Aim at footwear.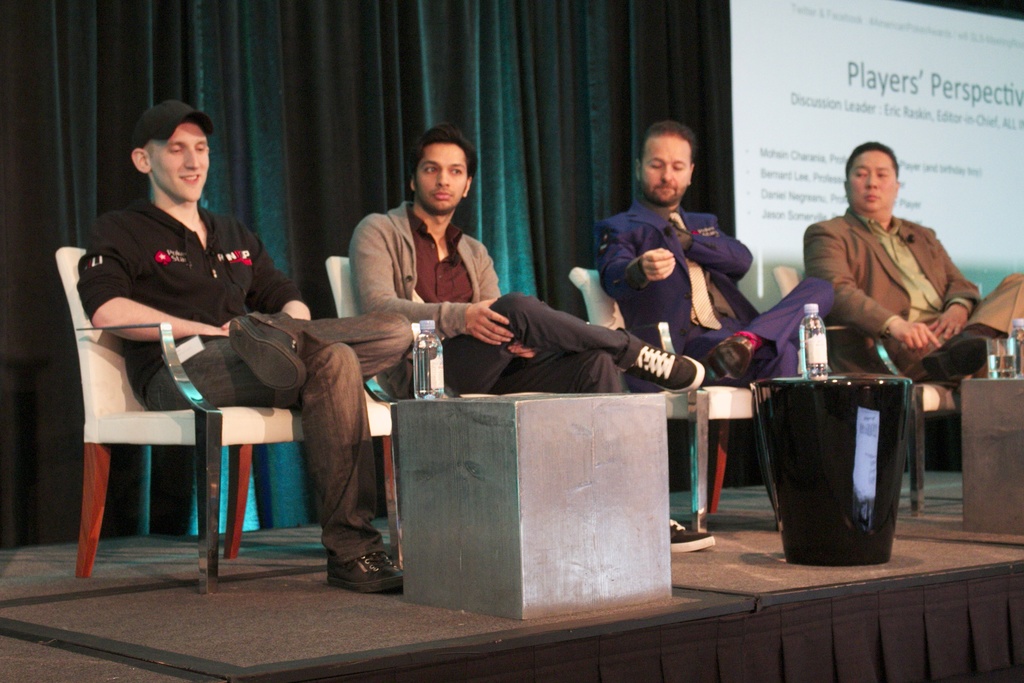
Aimed at l=624, t=341, r=708, b=397.
